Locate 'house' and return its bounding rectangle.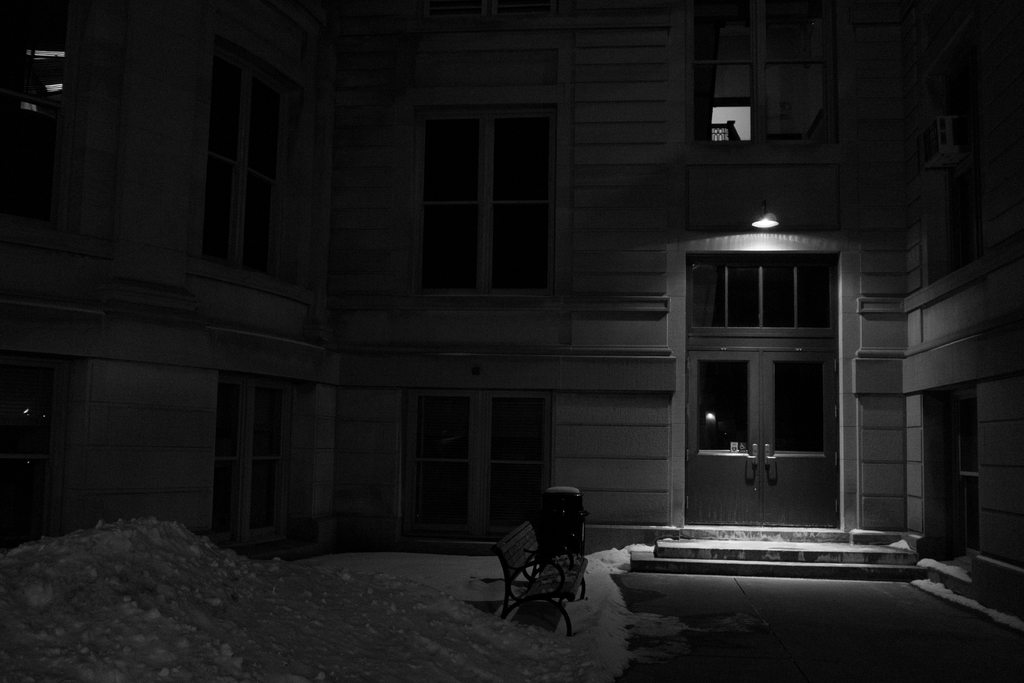
region(896, 1, 1023, 562).
